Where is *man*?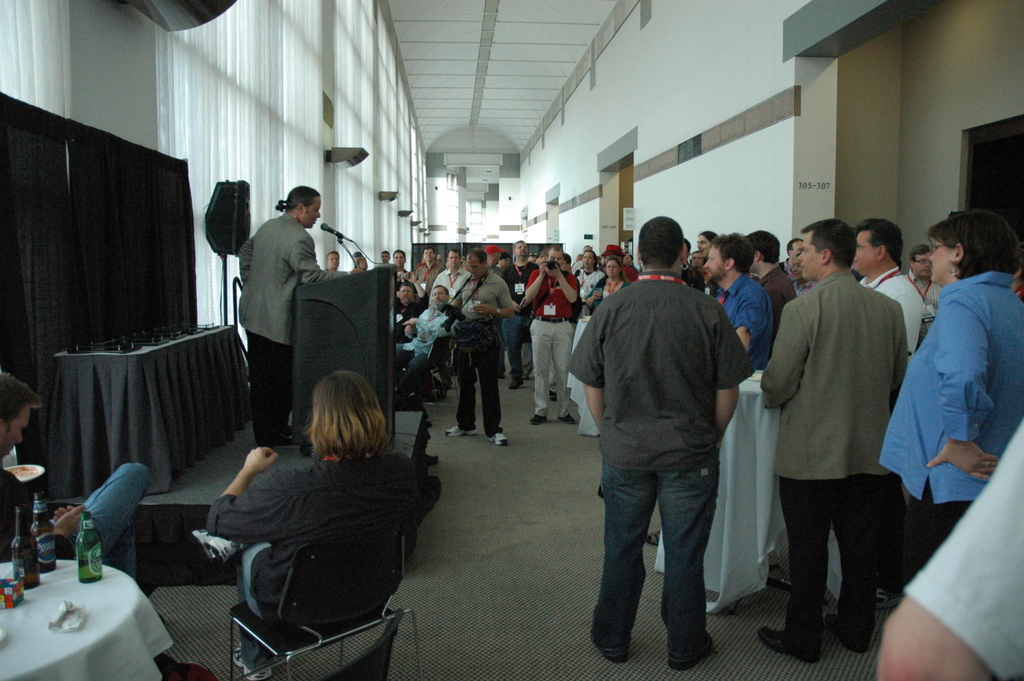
Rect(393, 285, 426, 337).
